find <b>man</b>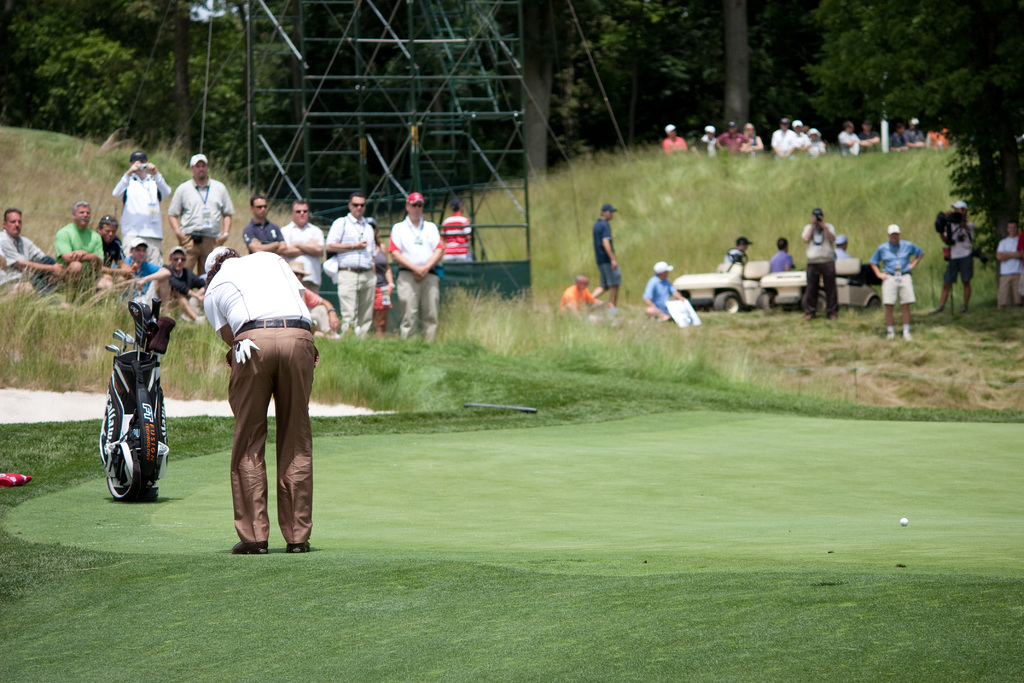
region(241, 192, 284, 259)
